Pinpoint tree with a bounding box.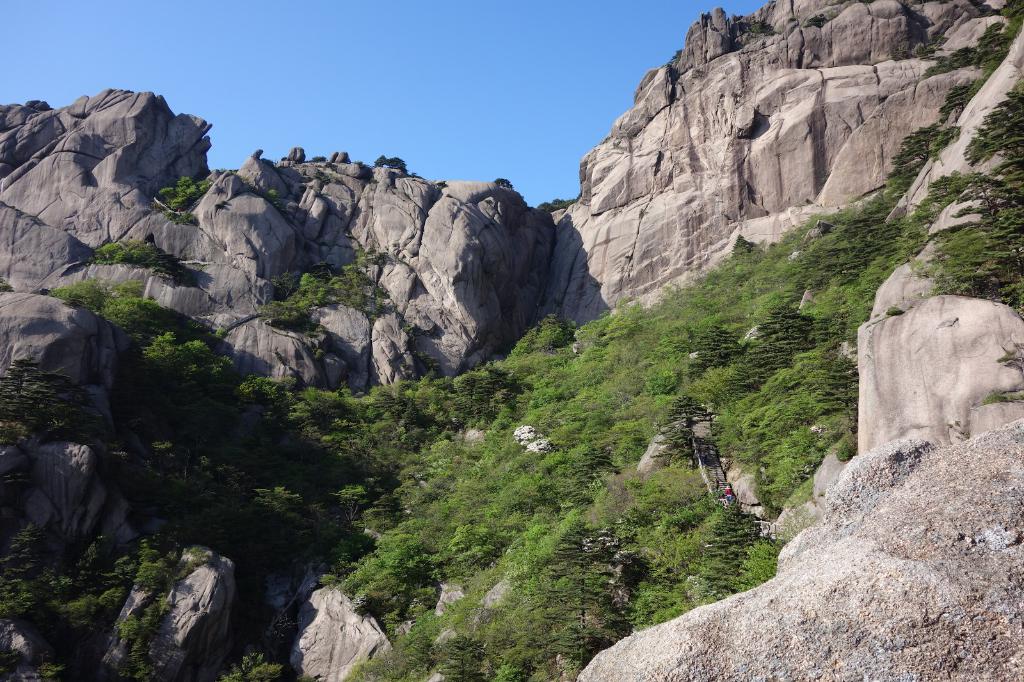
<box>817,350,860,442</box>.
